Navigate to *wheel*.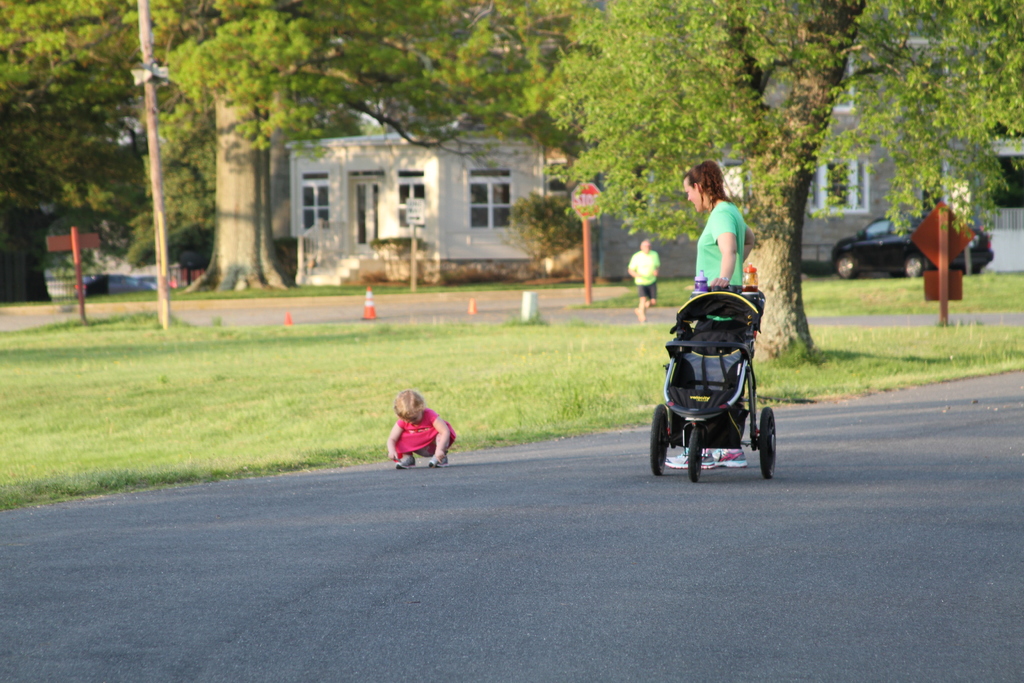
Navigation target: (902, 253, 924, 281).
